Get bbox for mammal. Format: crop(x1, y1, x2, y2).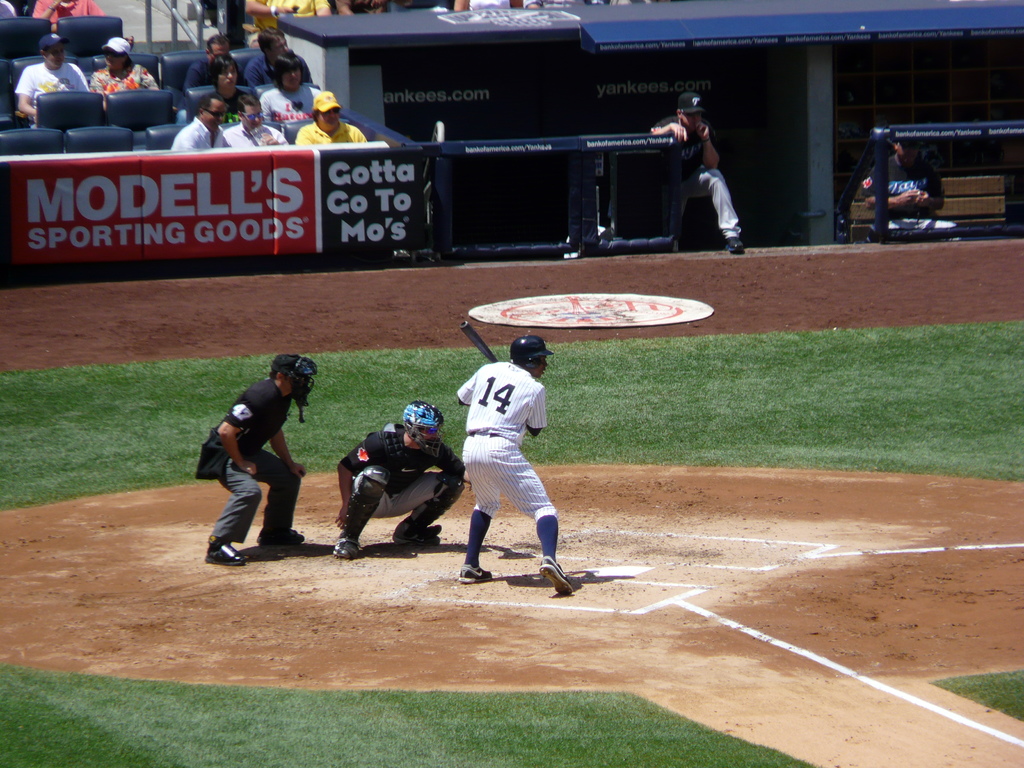
crop(218, 94, 292, 147).
